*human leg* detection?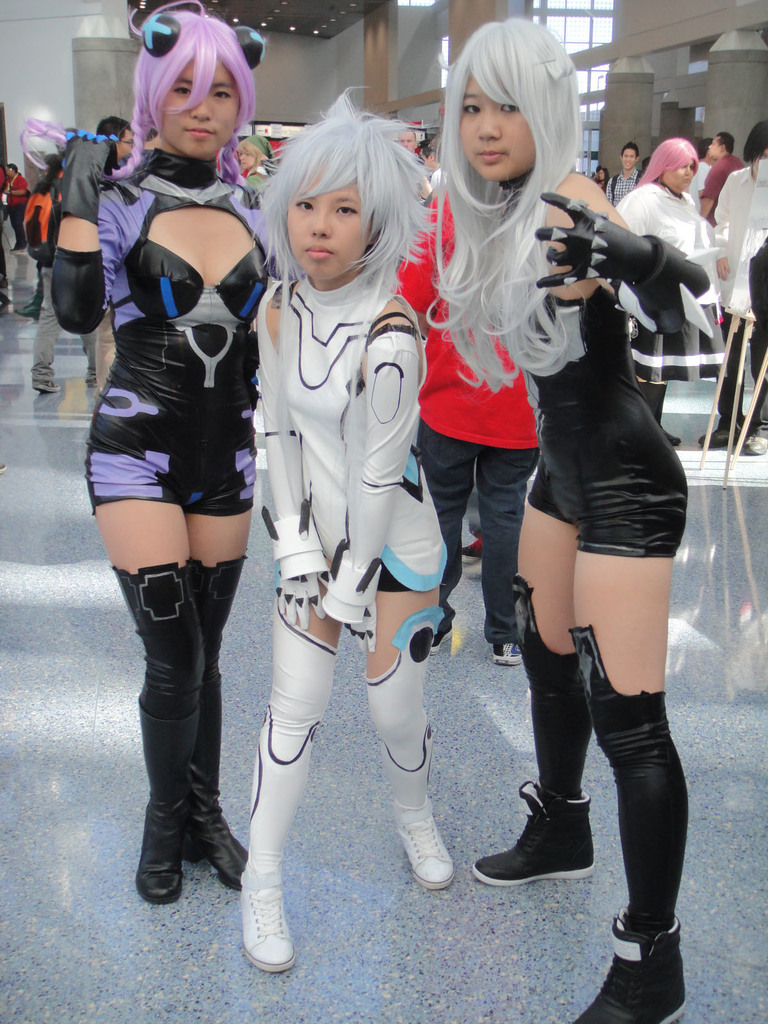
region(702, 318, 742, 442)
